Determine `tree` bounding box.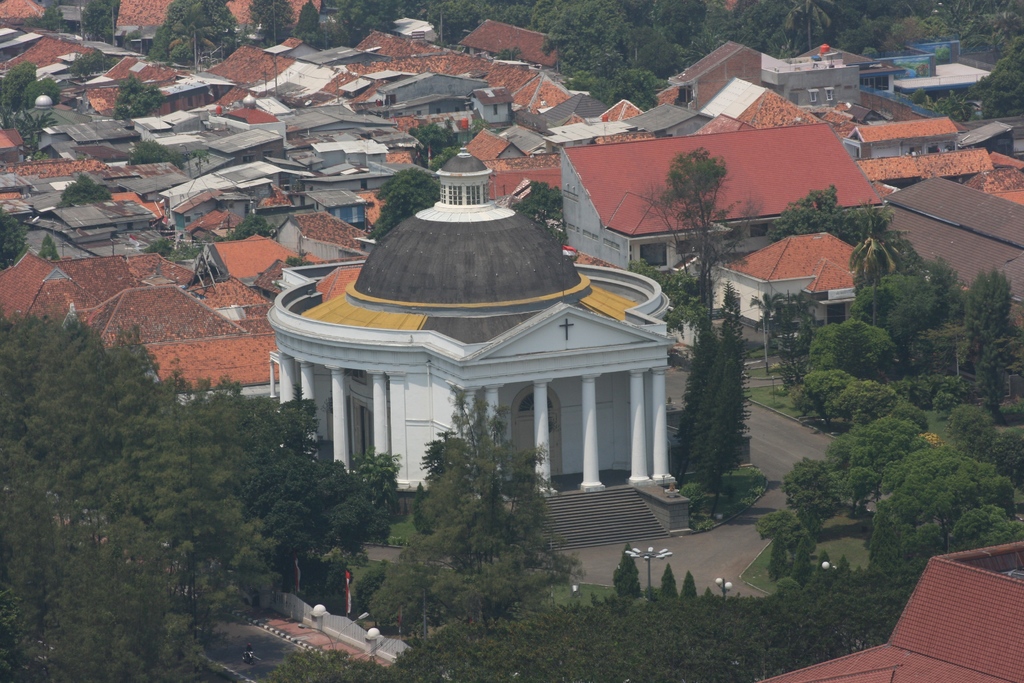
Determined: [373,167,444,242].
